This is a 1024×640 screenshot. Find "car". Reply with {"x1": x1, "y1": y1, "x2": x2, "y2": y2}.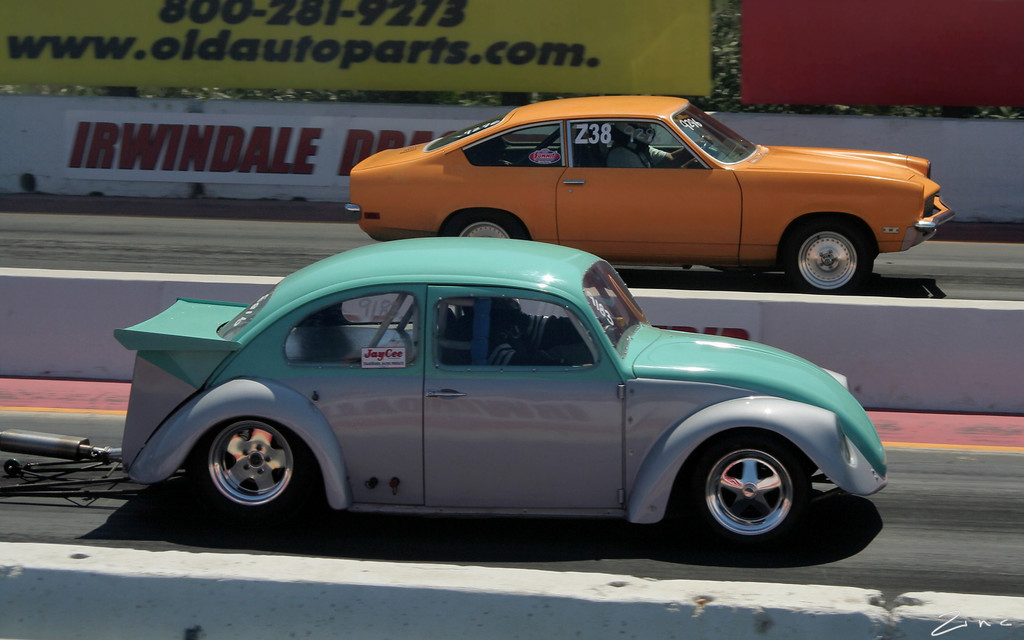
{"x1": 113, "y1": 232, "x2": 888, "y2": 546}.
